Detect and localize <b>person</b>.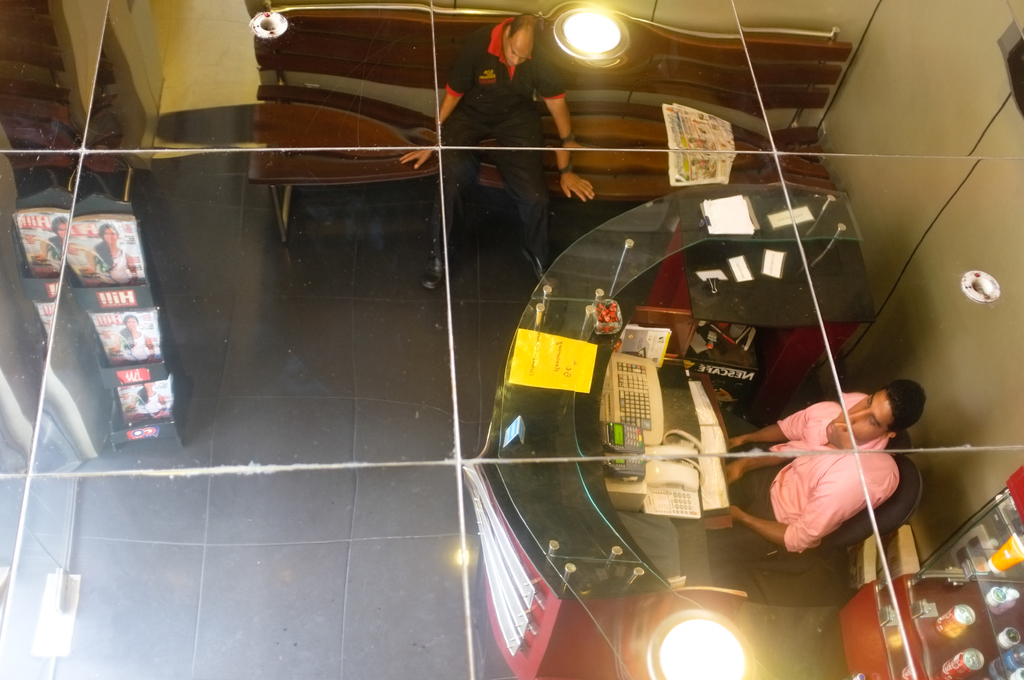
Localized at box(396, 9, 587, 290).
